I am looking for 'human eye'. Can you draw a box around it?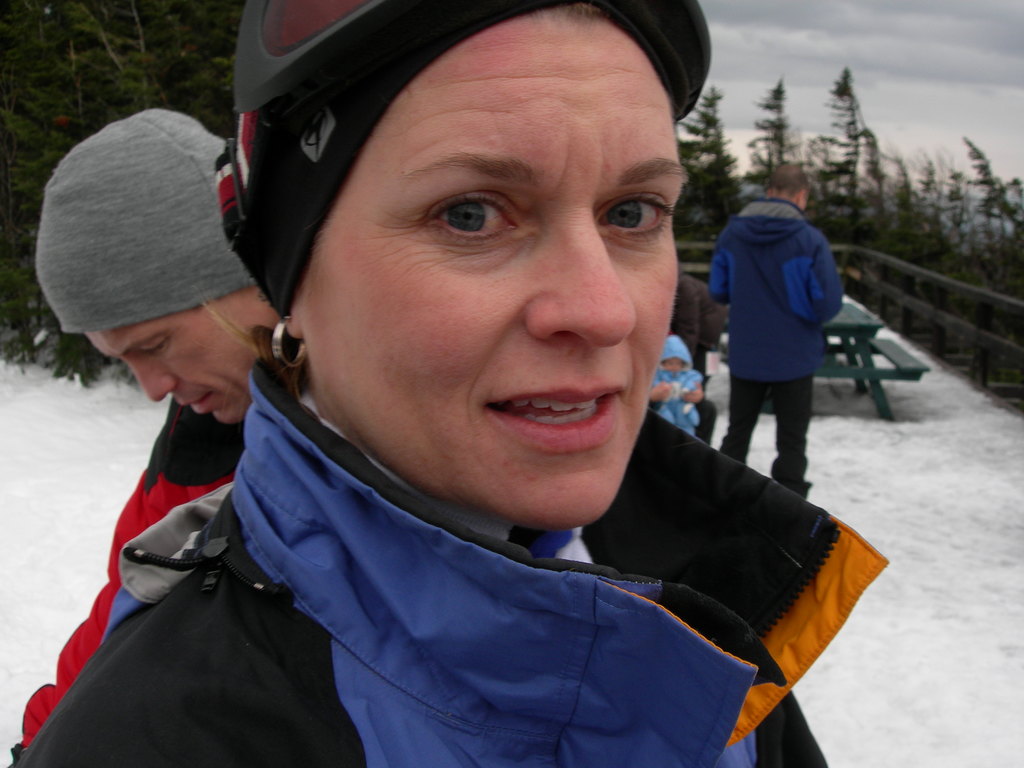
Sure, the bounding box is (x1=144, y1=337, x2=168, y2=357).
